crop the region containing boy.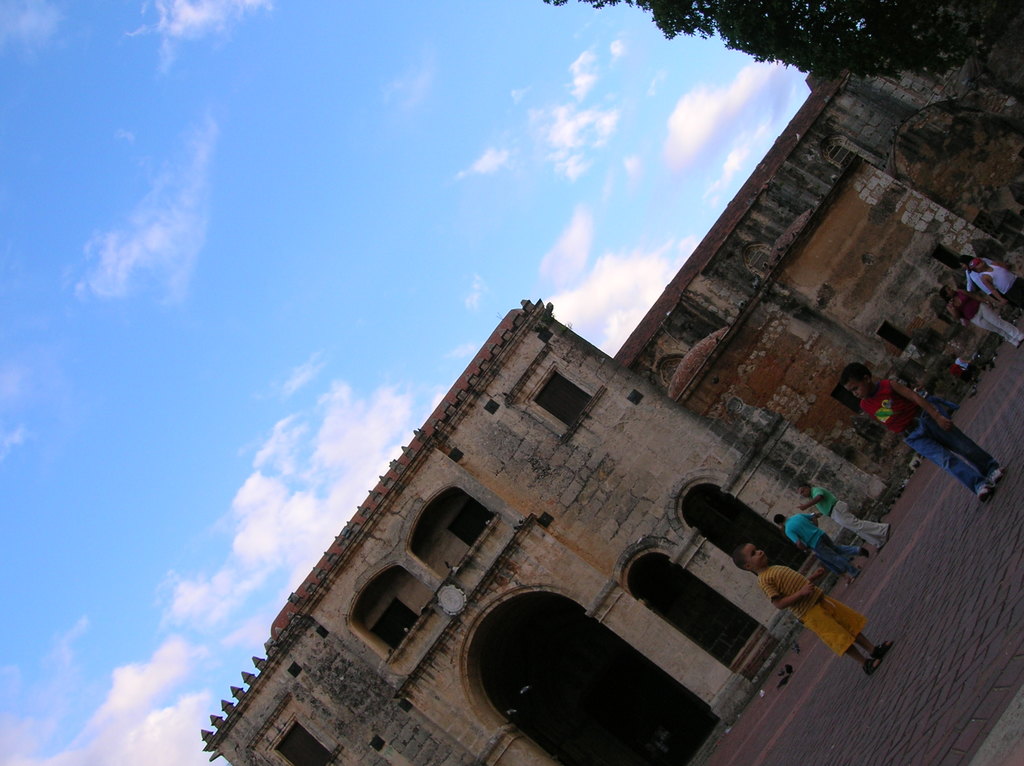
Crop region: locate(731, 544, 895, 674).
